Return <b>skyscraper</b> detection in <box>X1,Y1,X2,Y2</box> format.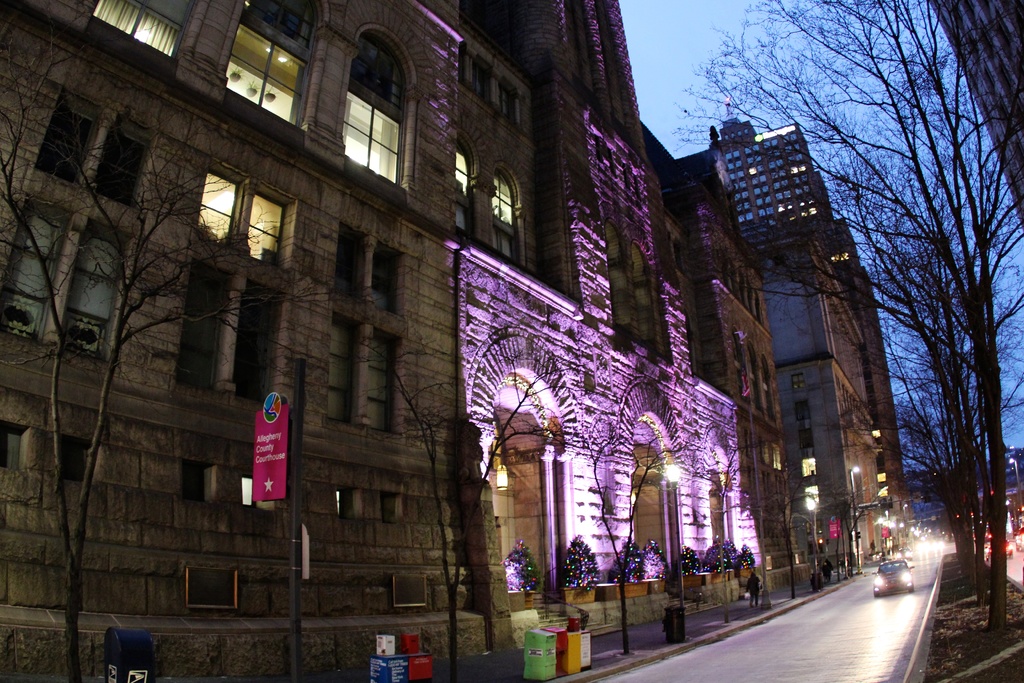
<box>718,139,841,246</box>.
